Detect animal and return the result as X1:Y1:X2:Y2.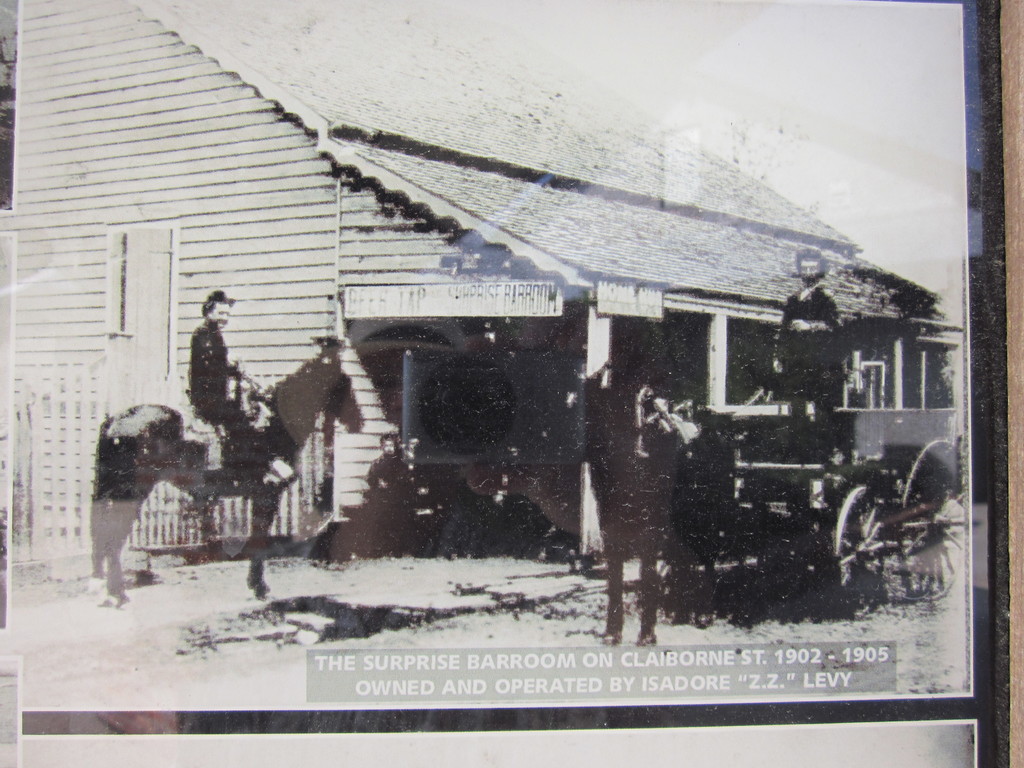
90:331:371:609.
